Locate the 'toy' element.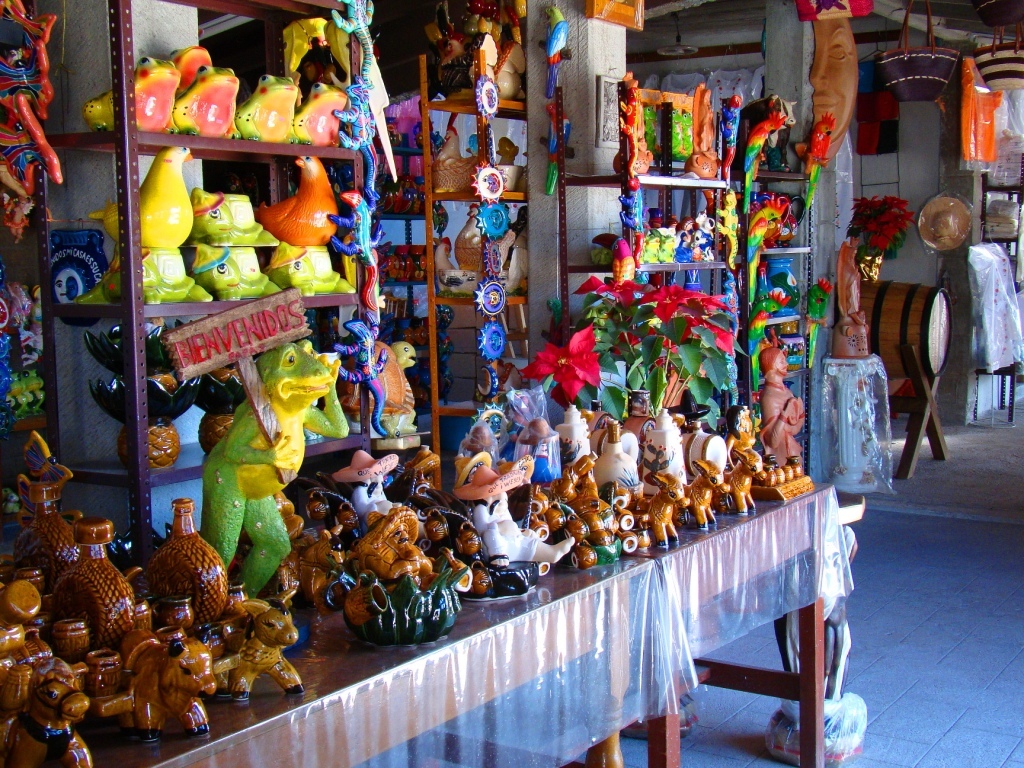
Element bbox: detection(739, 93, 801, 207).
